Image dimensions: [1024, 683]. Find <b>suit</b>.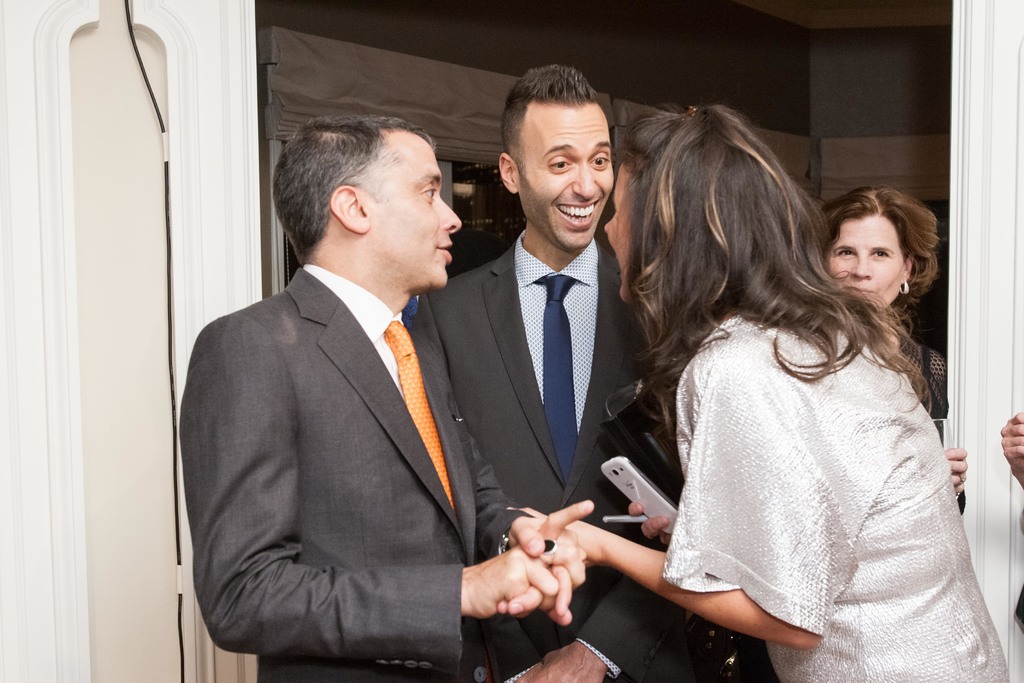
rect(426, 229, 696, 681).
